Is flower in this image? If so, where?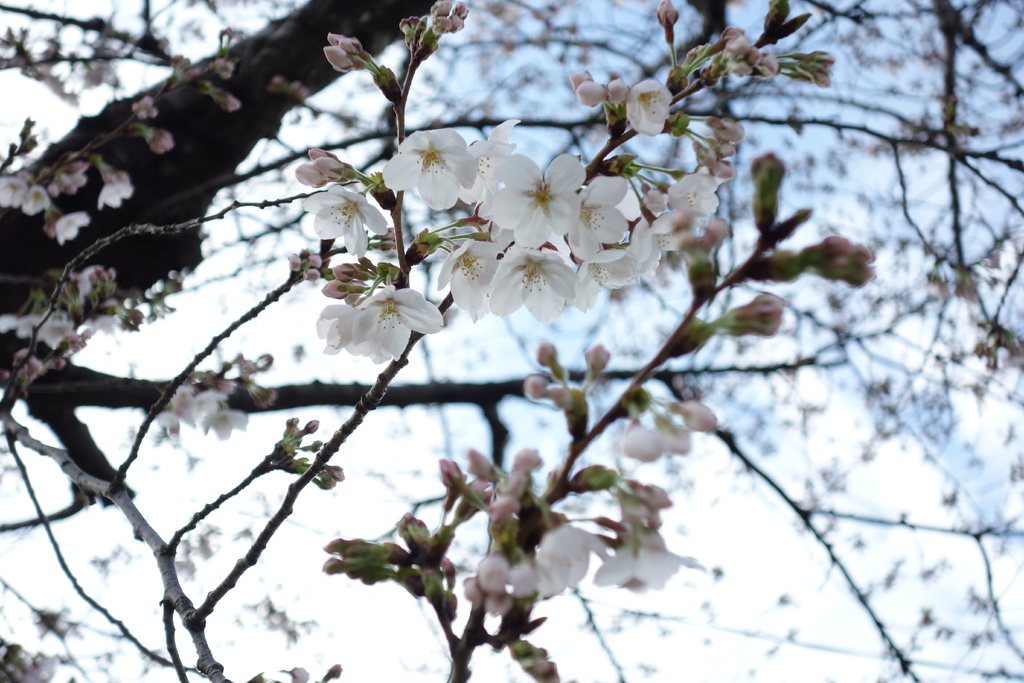
Yes, at left=431, top=236, right=509, bottom=325.
